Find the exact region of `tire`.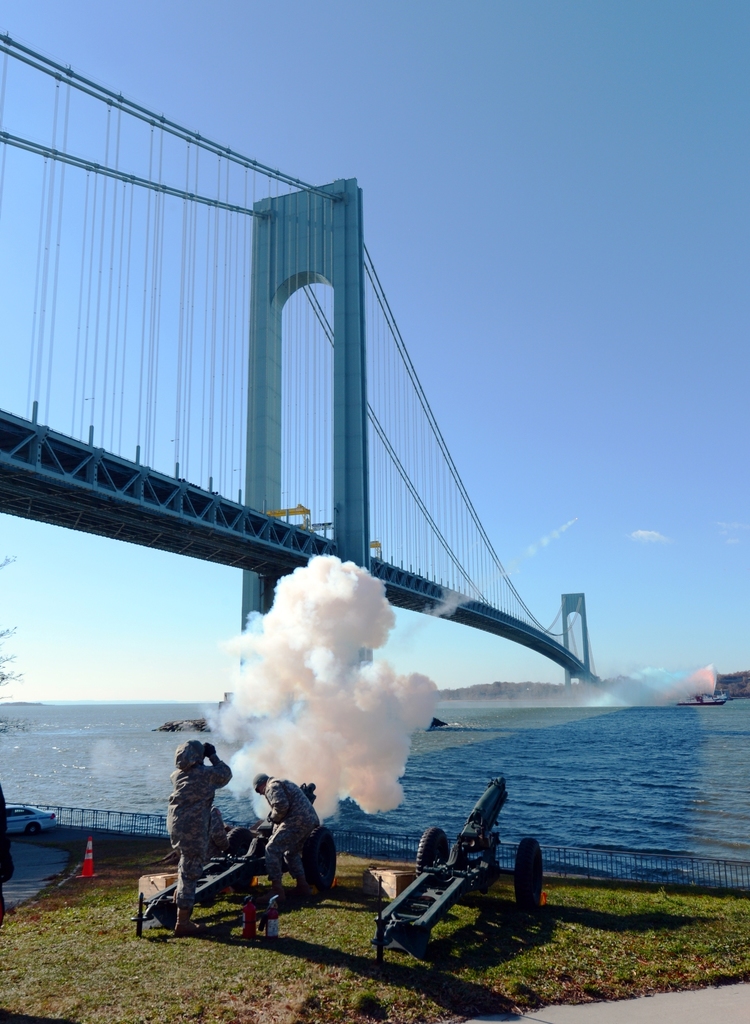
Exact region: (509, 837, 548, 908).
